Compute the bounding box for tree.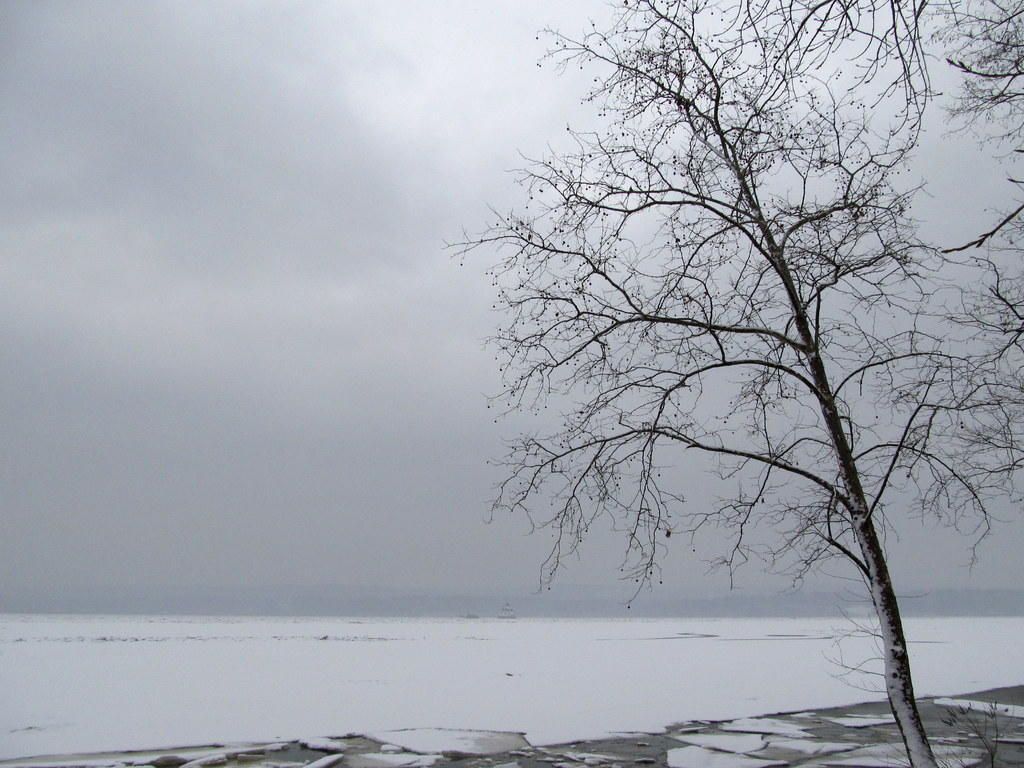
crop(448, 0, 986, 749).
